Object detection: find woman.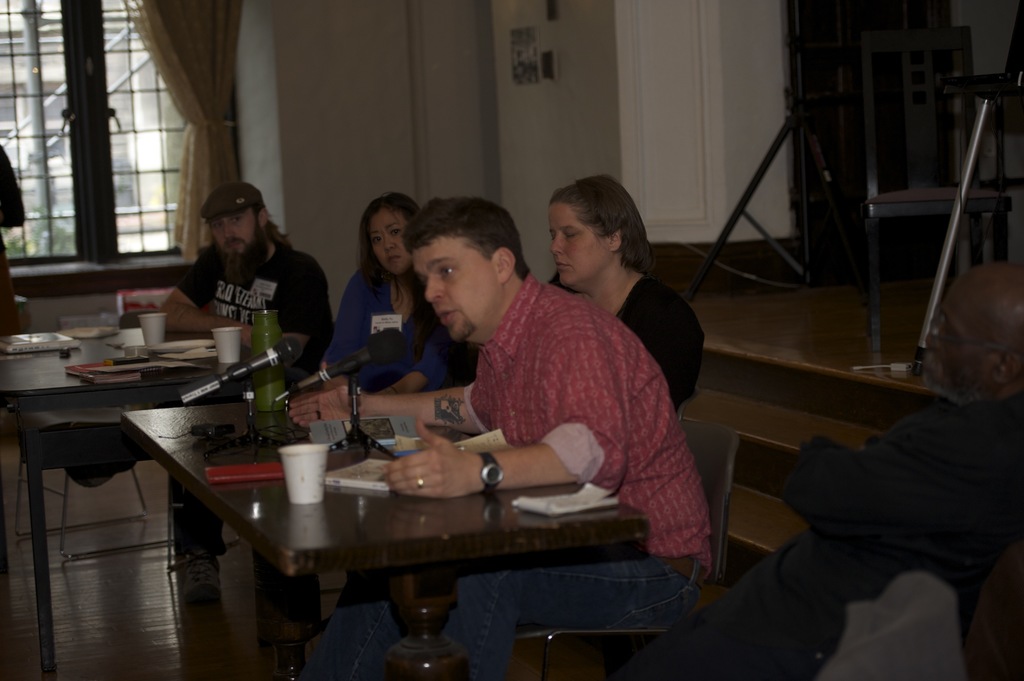
bbox=[552, 166, 701, 405].
